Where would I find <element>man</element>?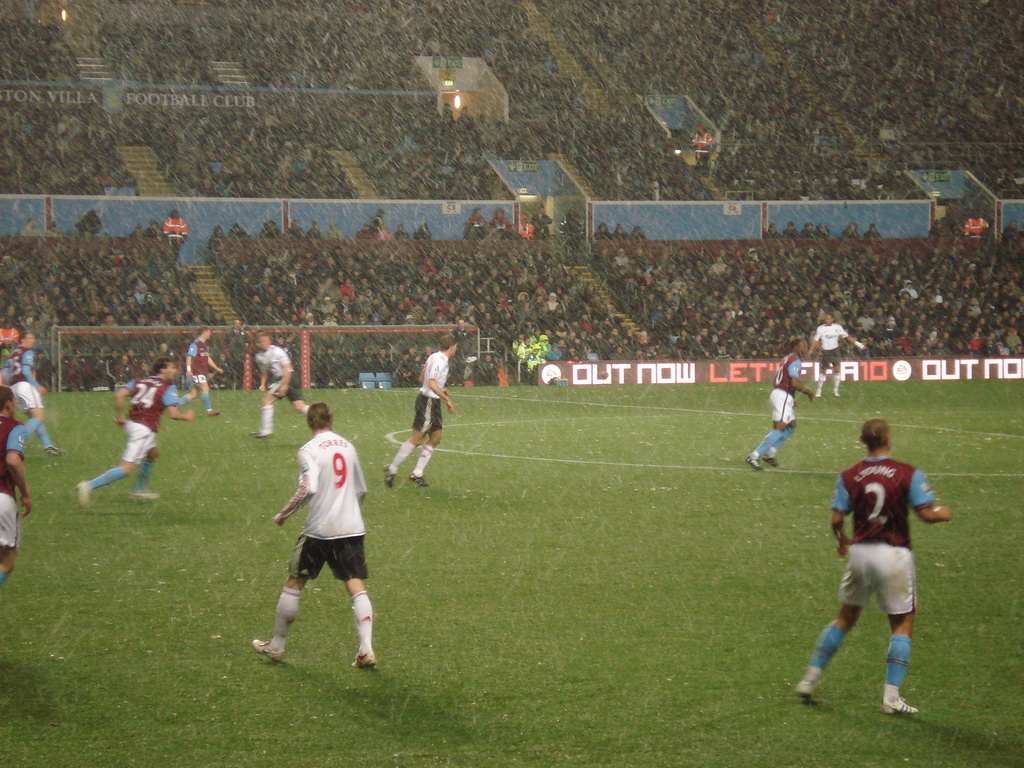
At x1=0 y1=383 x2=35 y2=600.
